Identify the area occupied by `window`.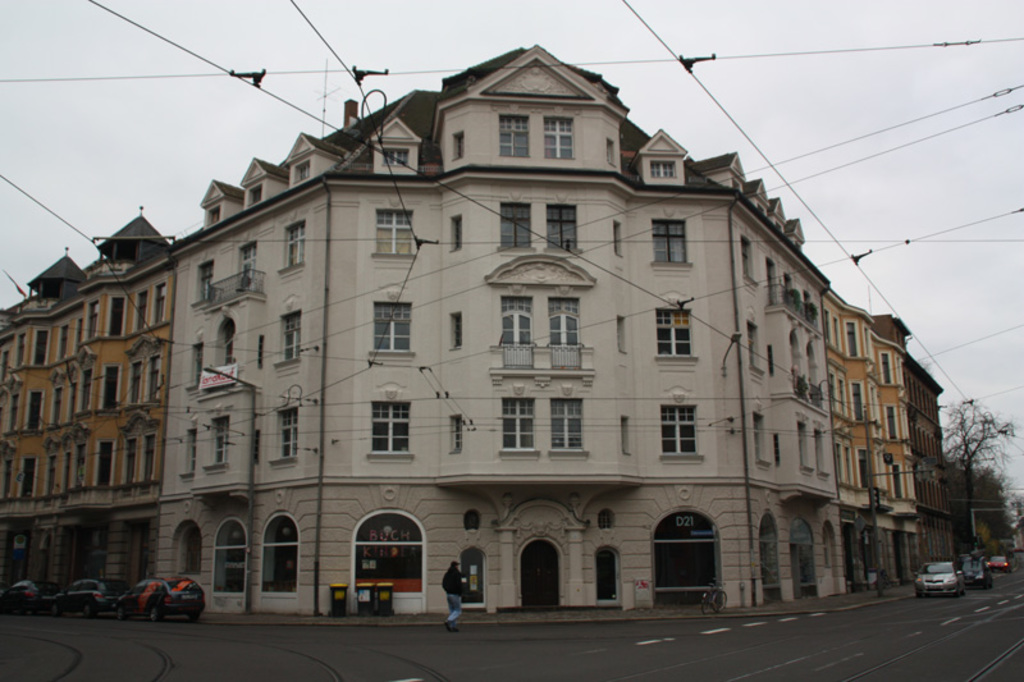
Area: Rect(279, 220, 308, 276).
